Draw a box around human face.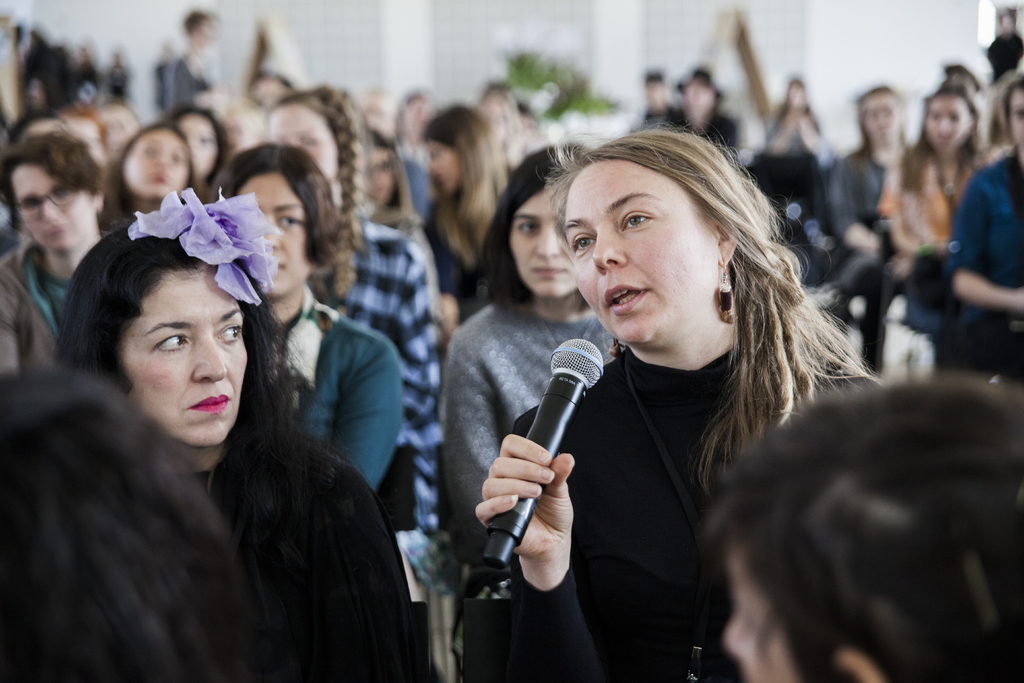
<region>178, 110, 216, 179</region>.
